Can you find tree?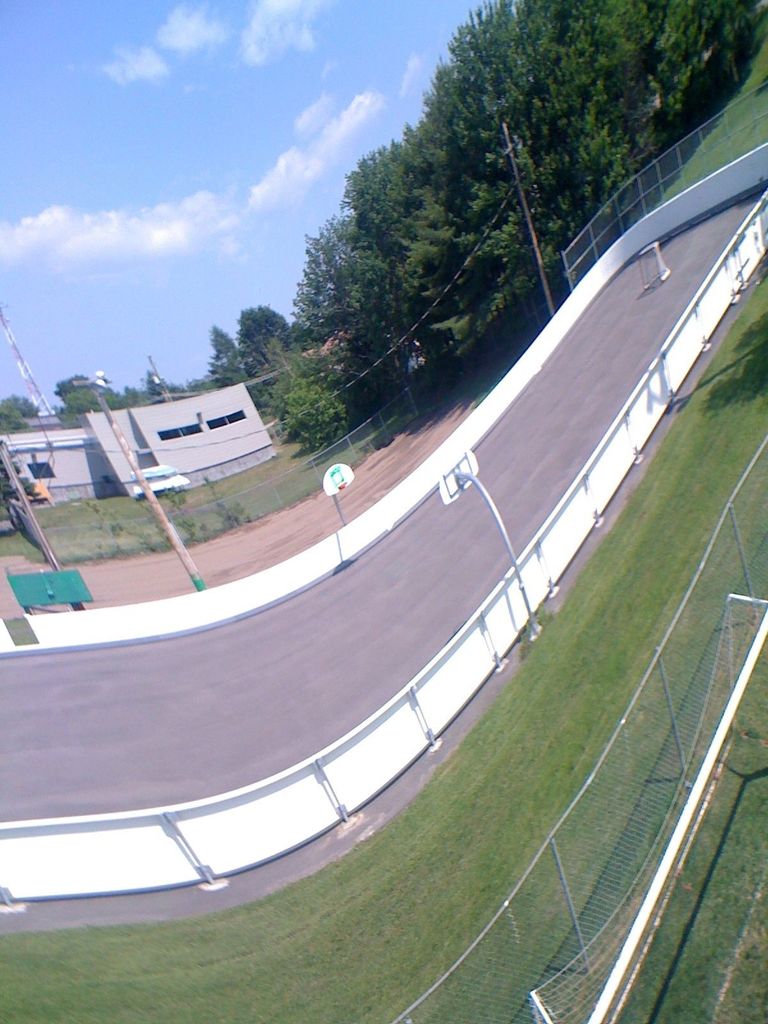
Yes, bounding box: pyautogui.locateOnScreen(243, 306, 292, 369).
